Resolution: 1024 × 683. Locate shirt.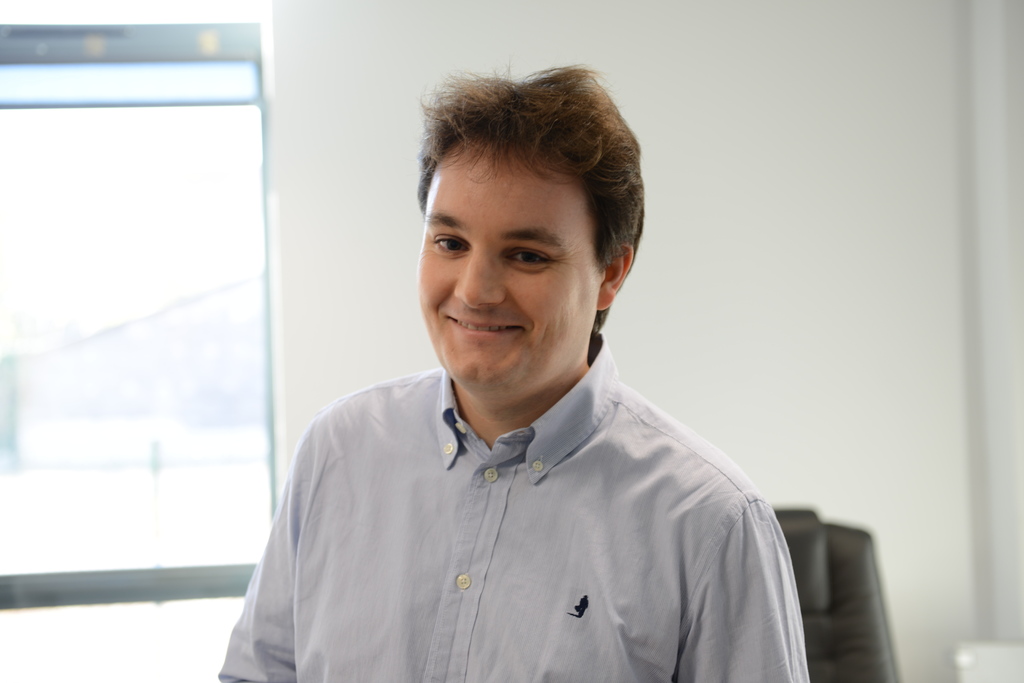
218:332:810:682.
